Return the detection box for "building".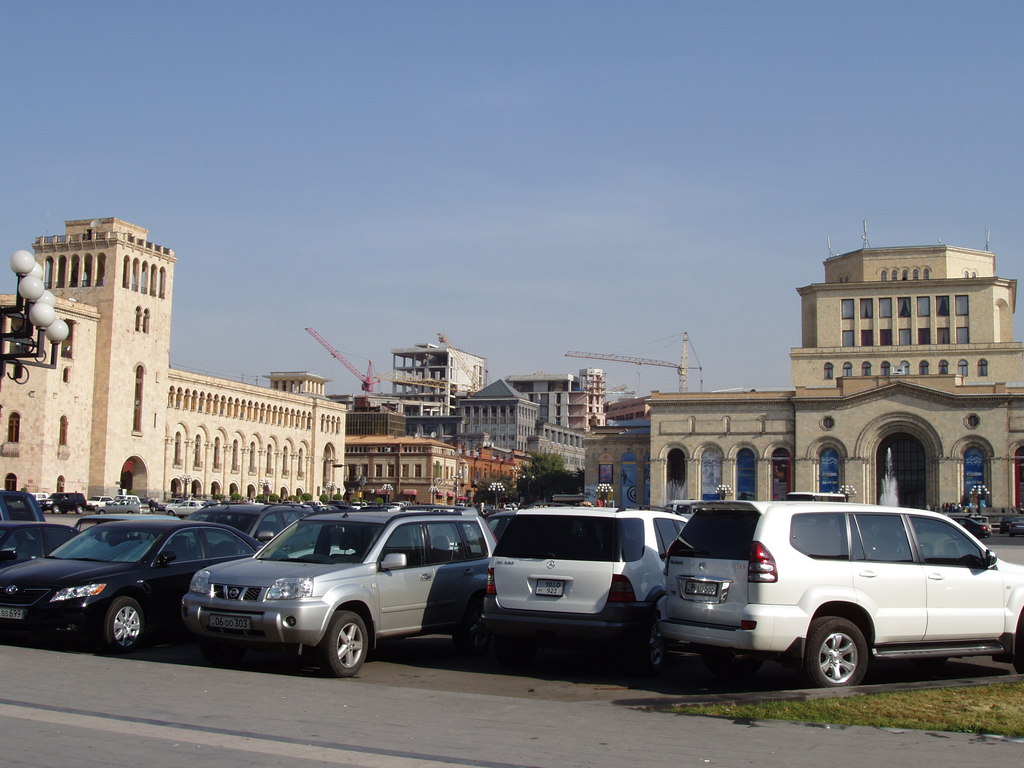
BBox(646, 244, 1023, 552).
